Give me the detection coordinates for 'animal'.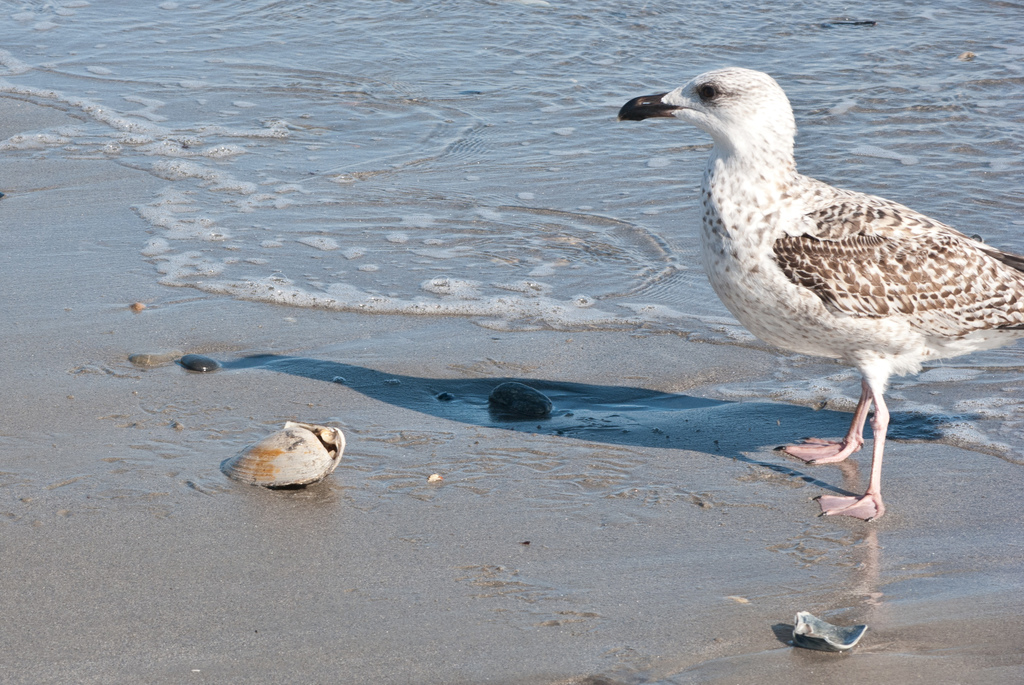
[x1=620, y1=68, x2=1020, y2=524].
